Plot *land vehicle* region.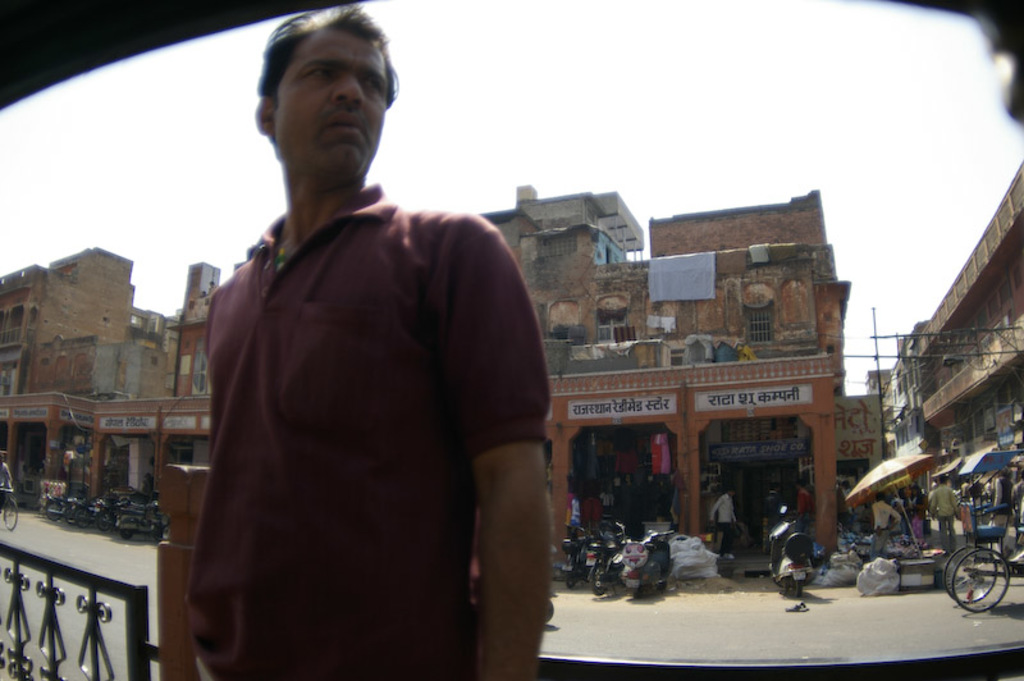
Plotted at [x1=586, y1=521, x2=626, y2=595].
